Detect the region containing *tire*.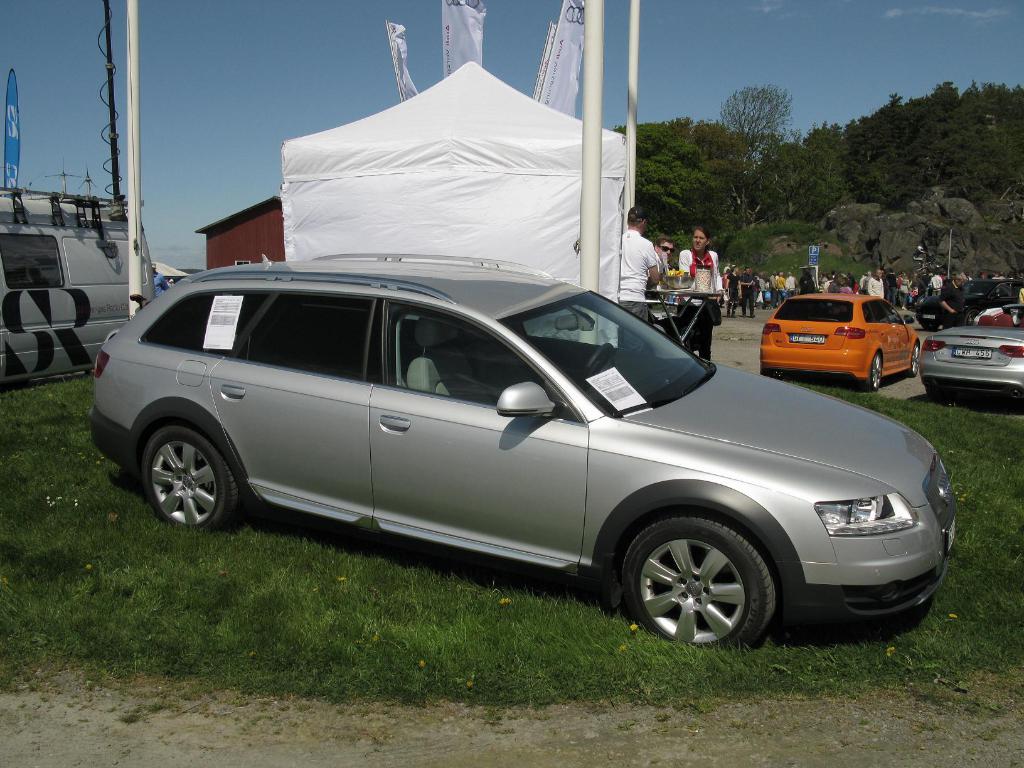
bbox=(909, 344, 919, 376).
